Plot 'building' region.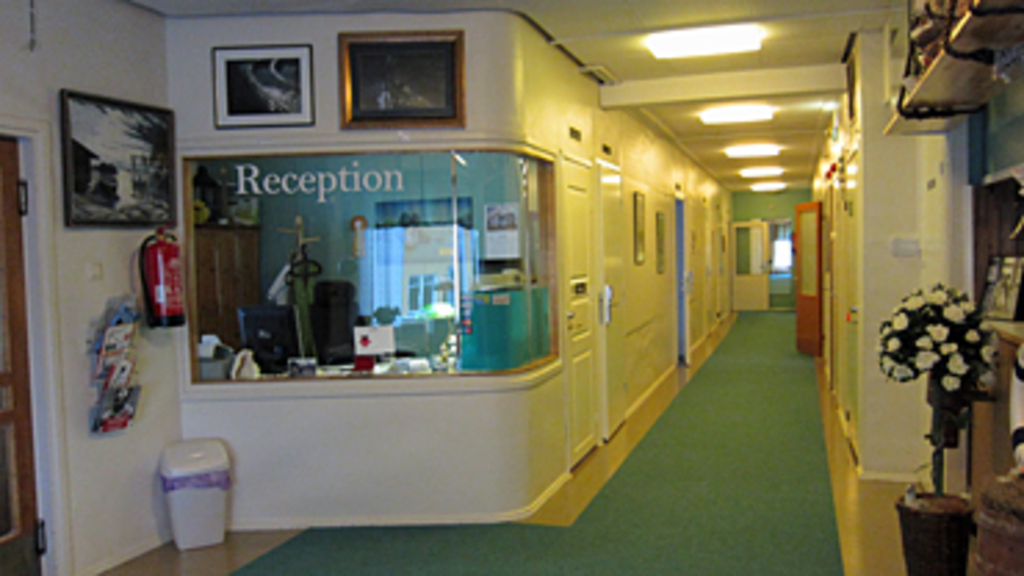
Plotted at Rect(0, 0, 1021, 573).
